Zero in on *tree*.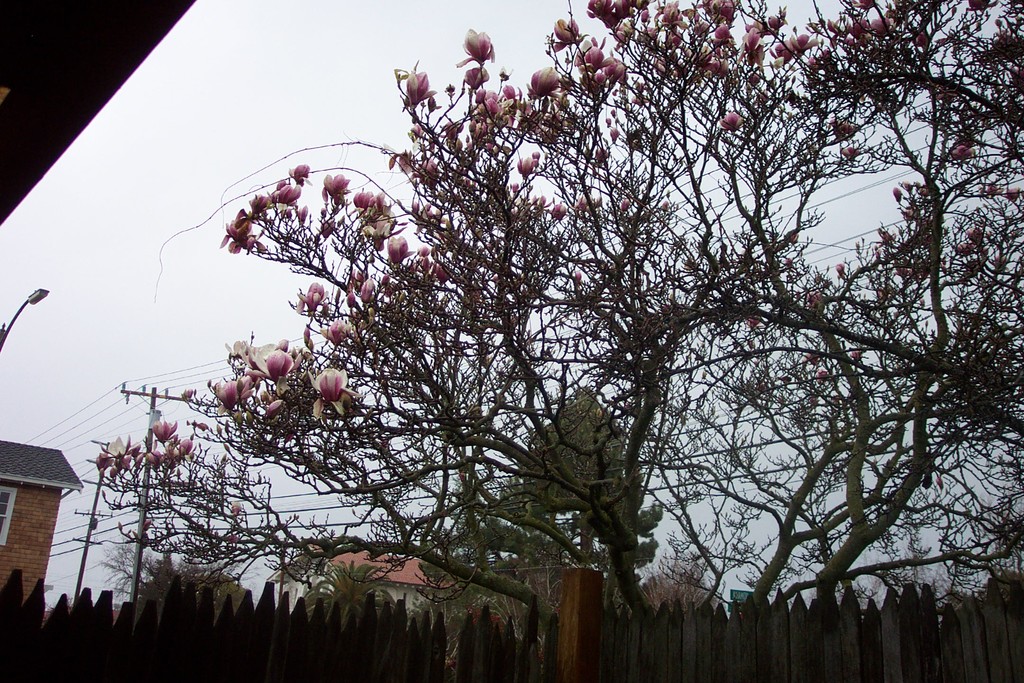
Zeroed in: 207, 1, 813, 664.
